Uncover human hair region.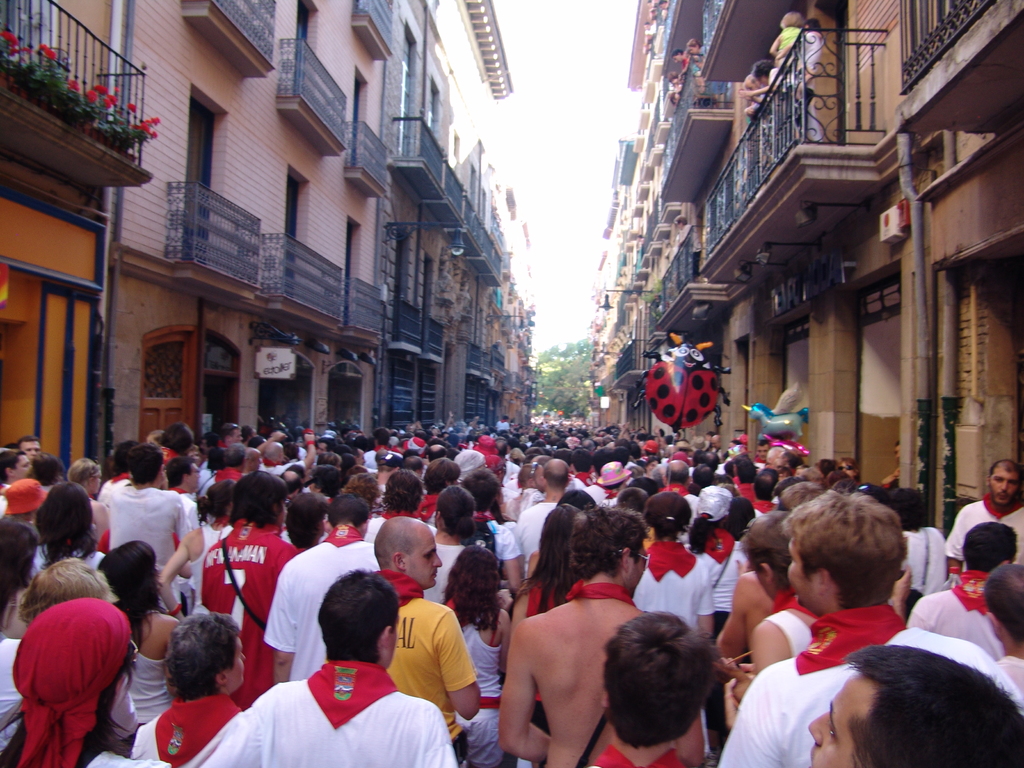
Uncovered: [left=443, top=546, right=504, bottom=635].
